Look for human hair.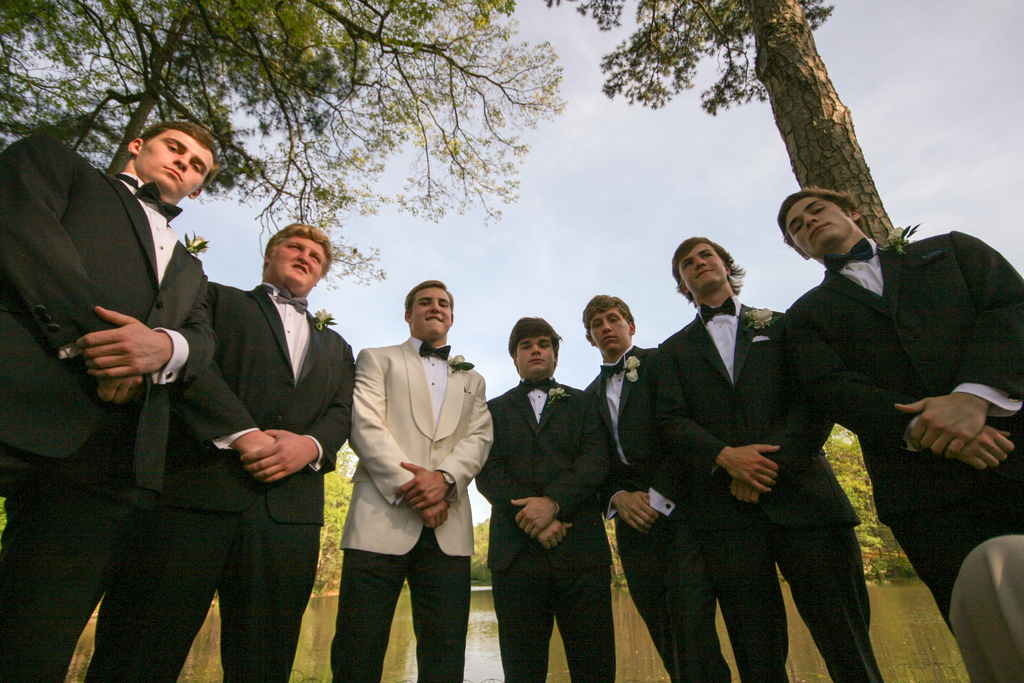
Found: (513, 320, 561, 378).
